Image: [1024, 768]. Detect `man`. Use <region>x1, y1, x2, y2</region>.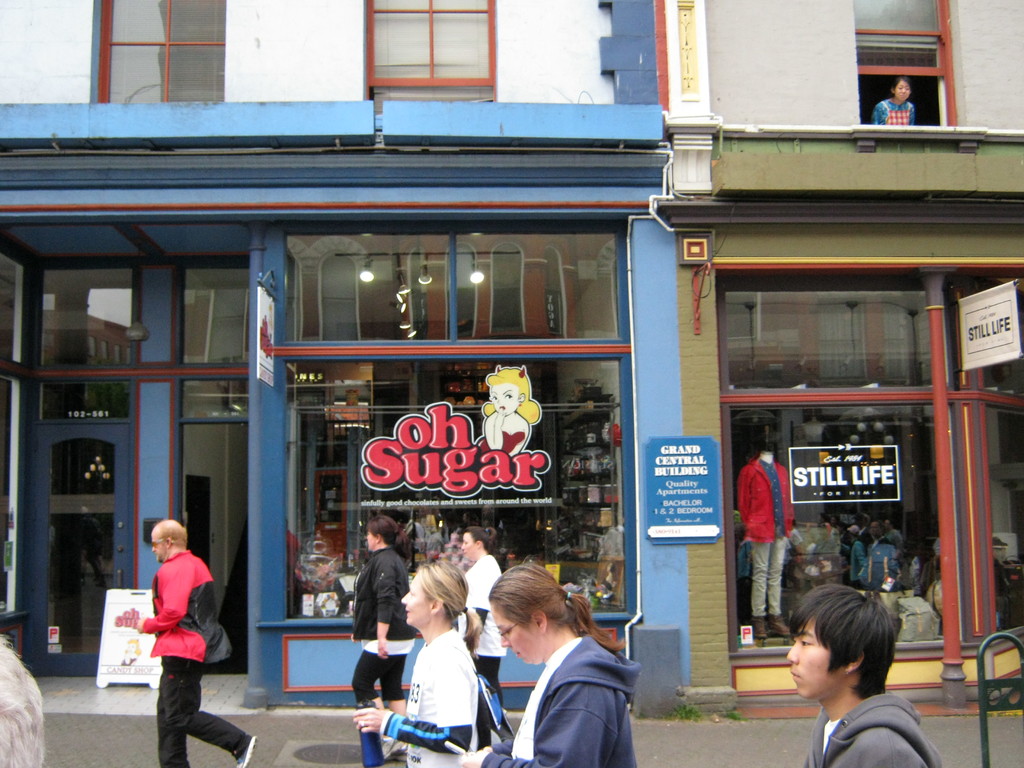
<region>785, 584, 941, 767</region>.
